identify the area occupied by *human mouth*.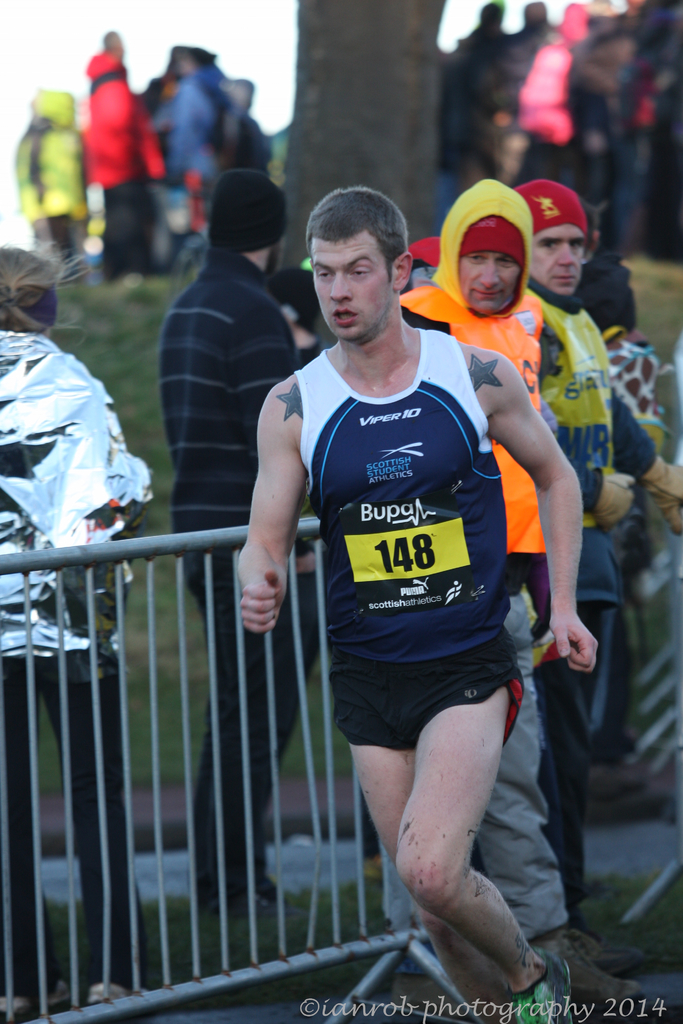
Area: (x1=556, y1=277, x2=575, y2=284).
